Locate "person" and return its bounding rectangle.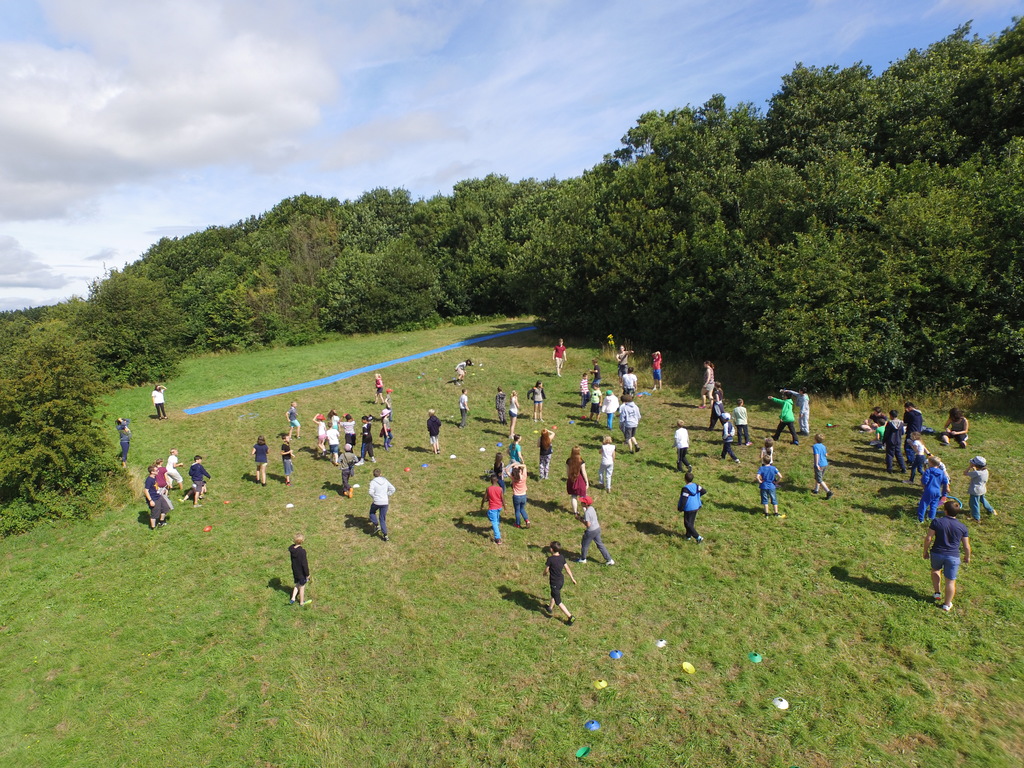
{"left": 250, "top": 437, "right": 266, "bottom": 482}.
